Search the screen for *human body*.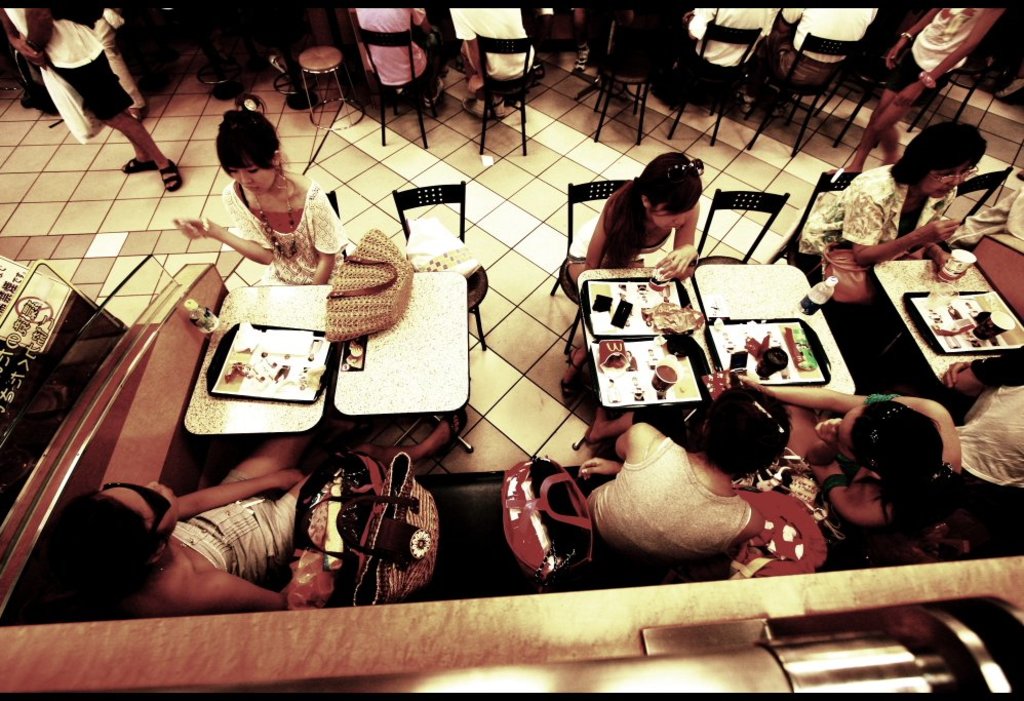
Found at select_region(577, 407, 751, 576).
